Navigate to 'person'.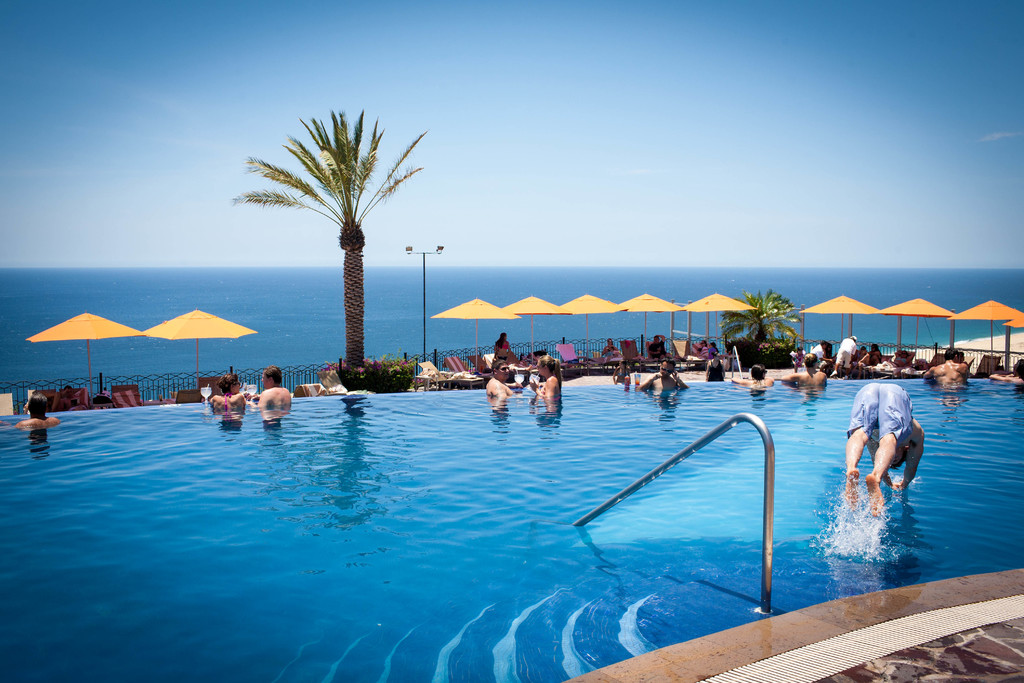
Navigation target: select_region(249, 363, 295, 409).
